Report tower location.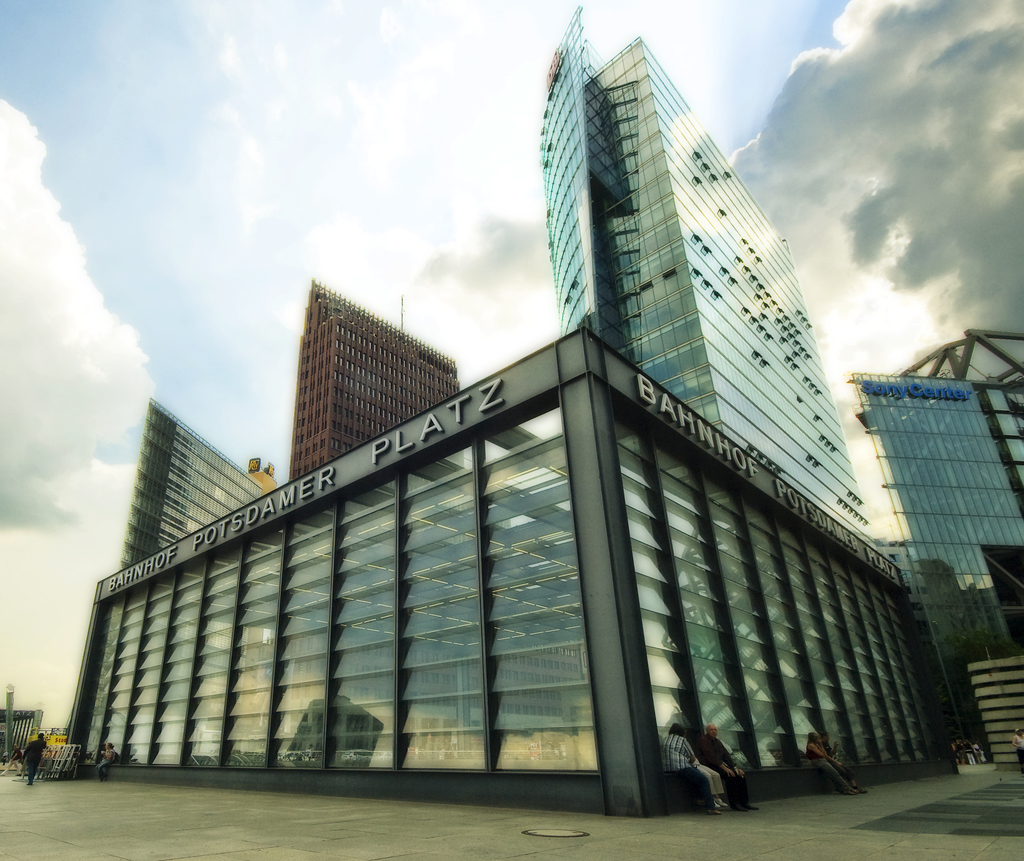
Report: select_region(281, 283, 455, 485).
